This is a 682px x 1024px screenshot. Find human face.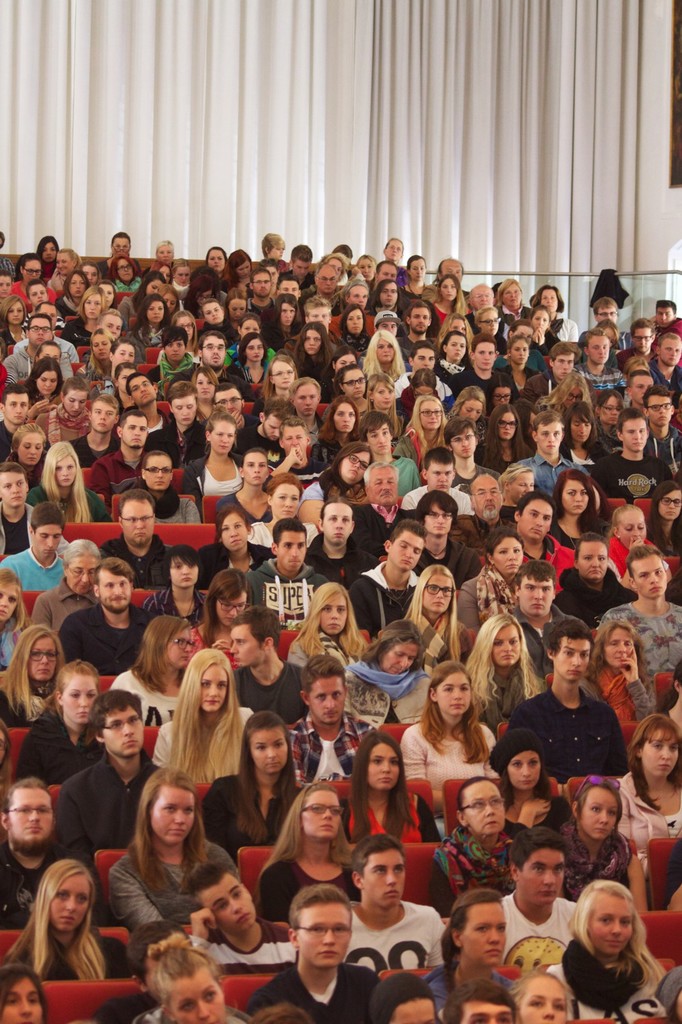
Bounding box: <bbox>363, 849, 406, 902</bbox>.
